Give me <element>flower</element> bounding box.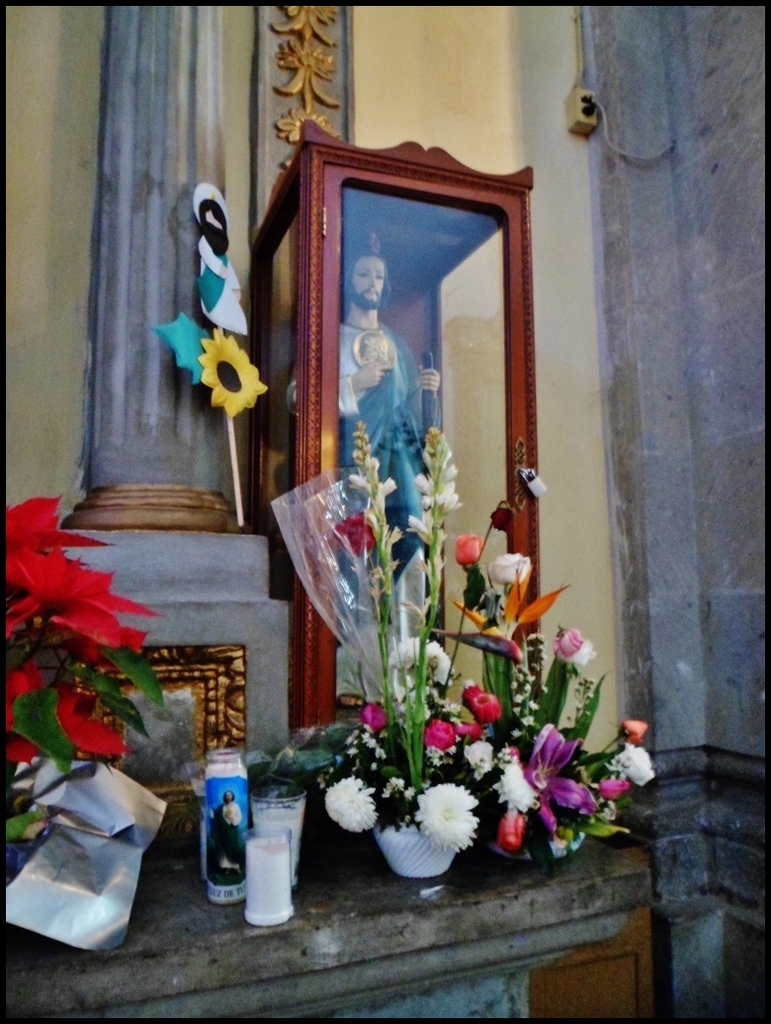
detection(340, 460, 408, 596).
